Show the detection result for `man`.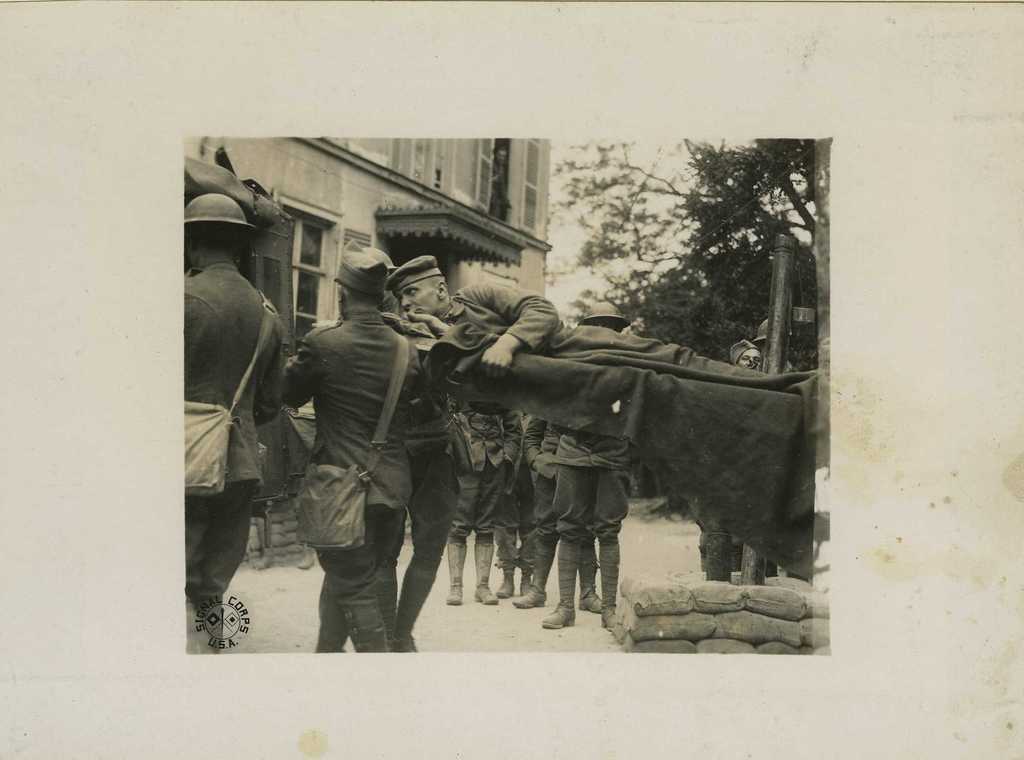
182, 195, 292, 652.
